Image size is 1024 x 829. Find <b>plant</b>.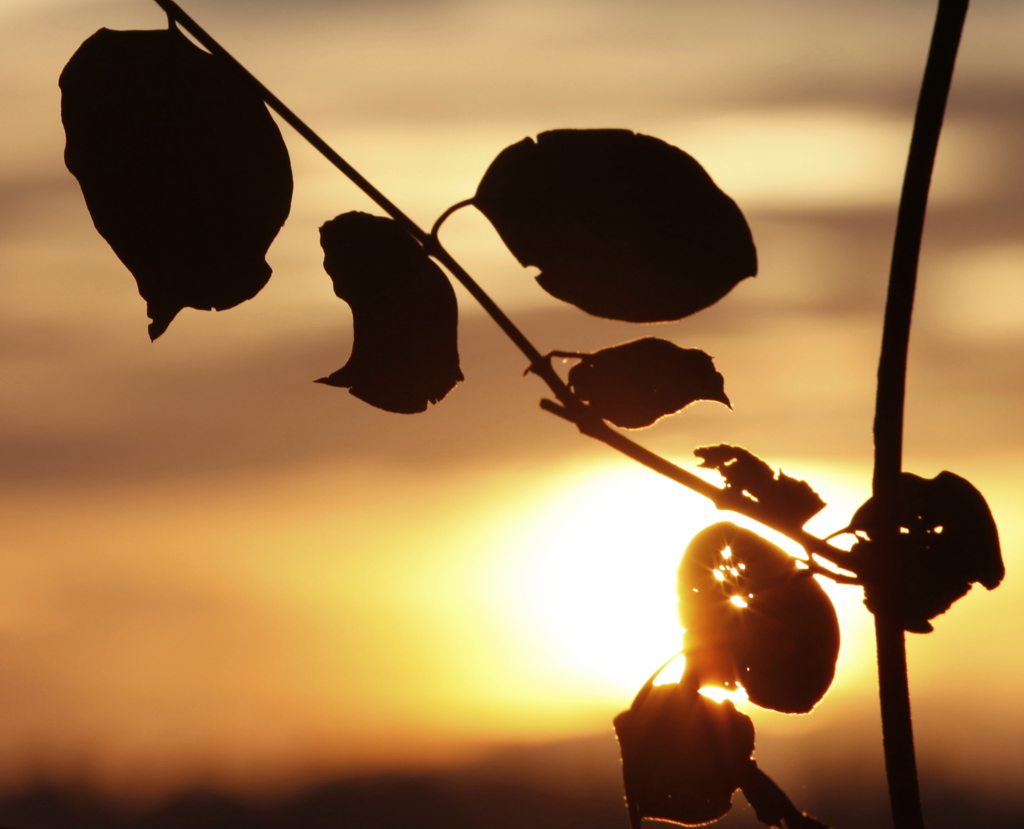
l=52, t=0, r=1008, b=828.
